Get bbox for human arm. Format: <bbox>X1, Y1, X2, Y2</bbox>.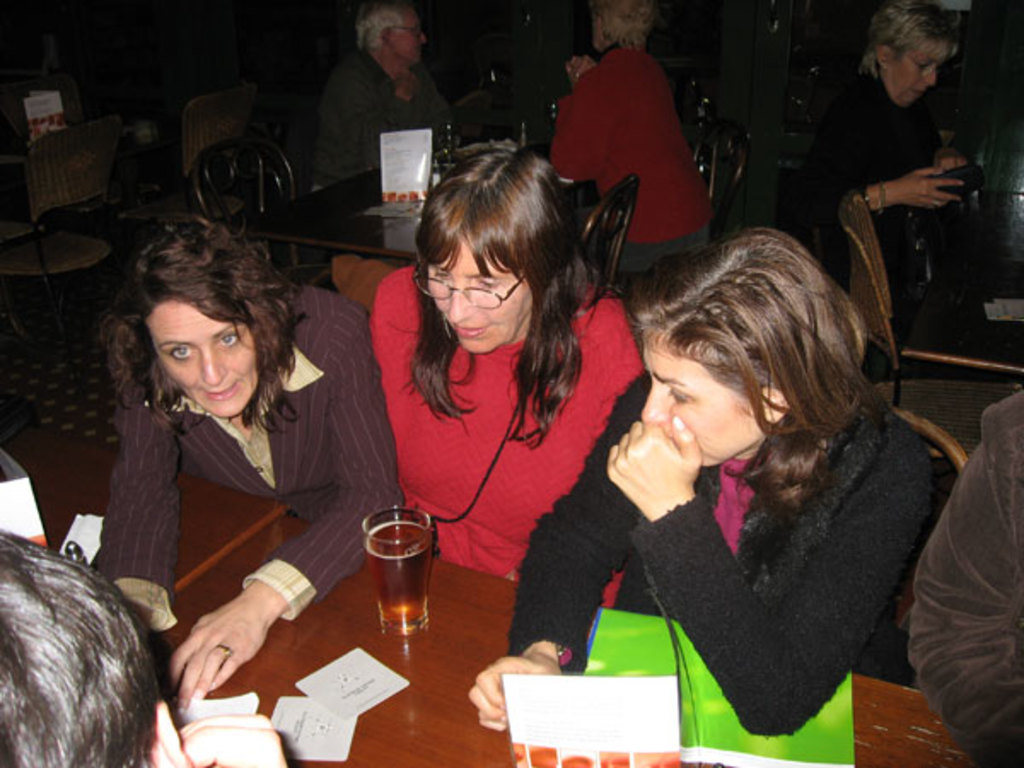
<bbox>609, 427, 939, 748</bbox>.
